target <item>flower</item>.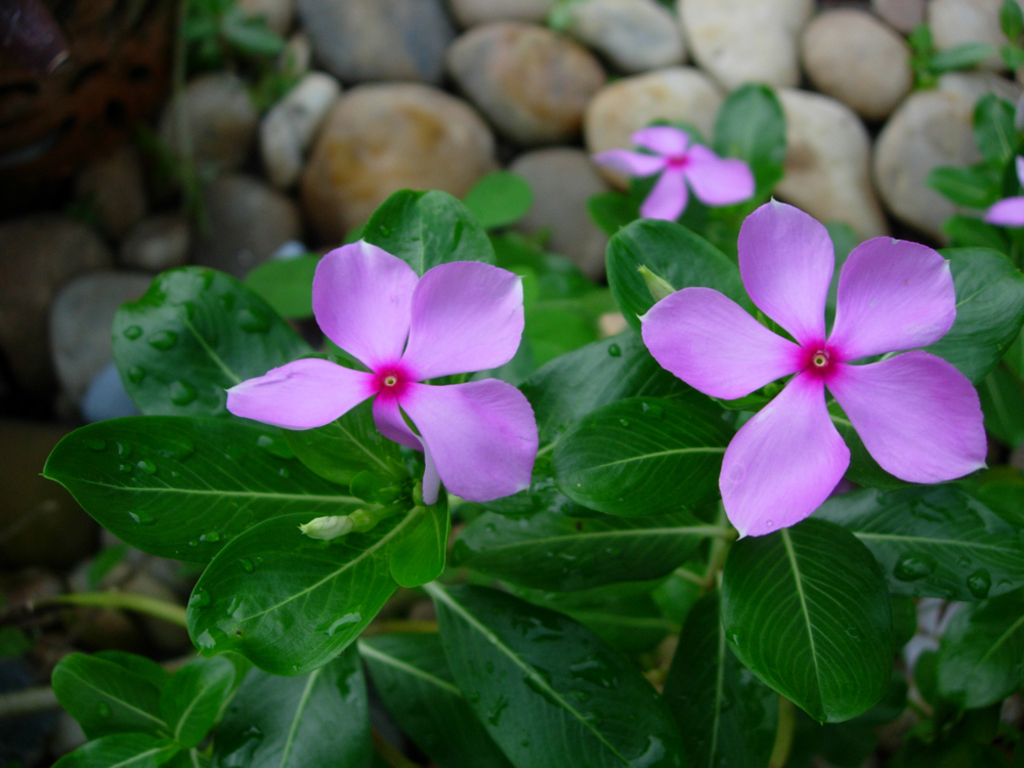
Target region: <region>601, 124, 756, 226</region>.
